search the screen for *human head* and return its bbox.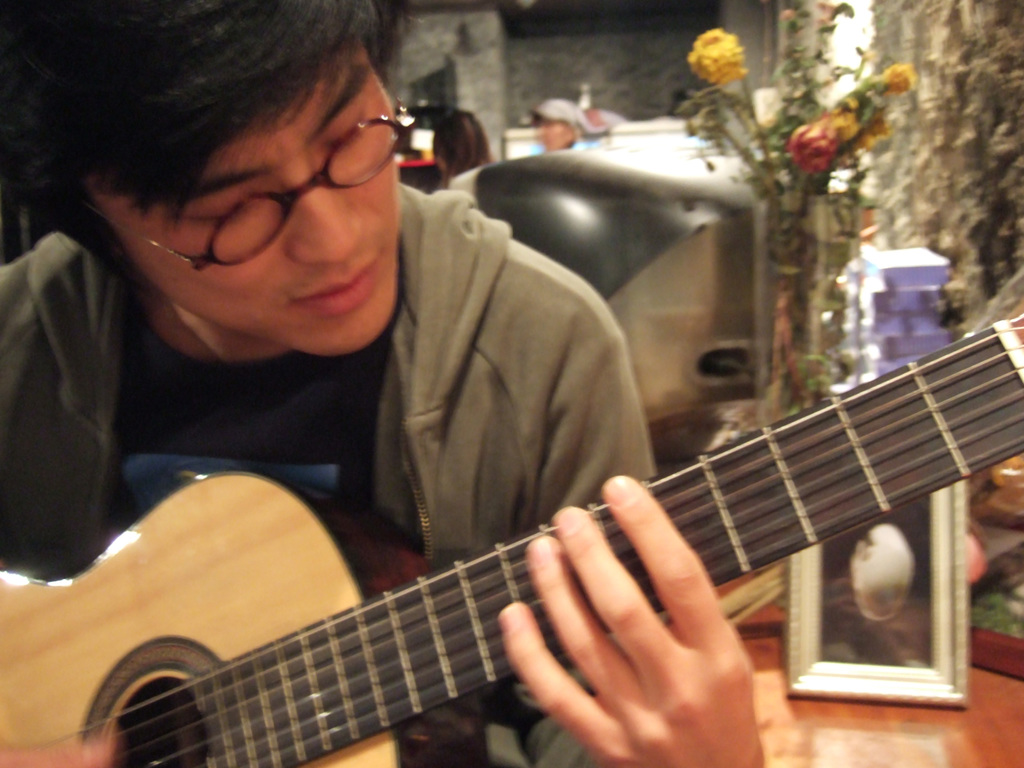
Found: box(91, 14, 403, 358).
